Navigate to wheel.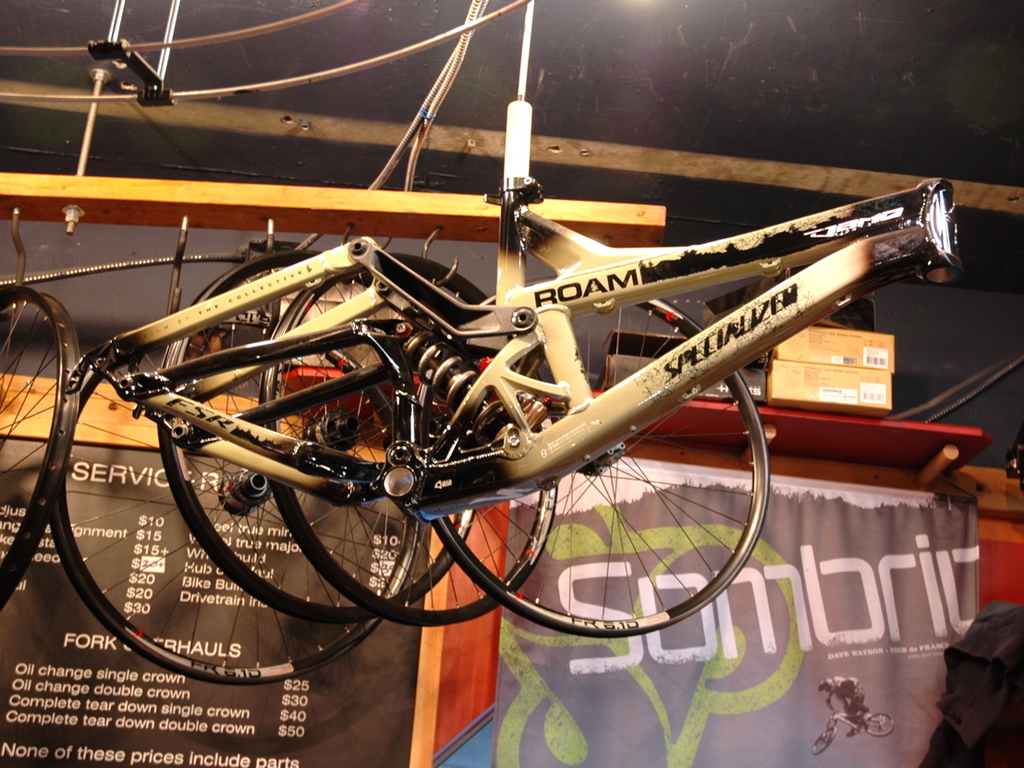
Navigation target: crop(260, 251, 561, 627).
